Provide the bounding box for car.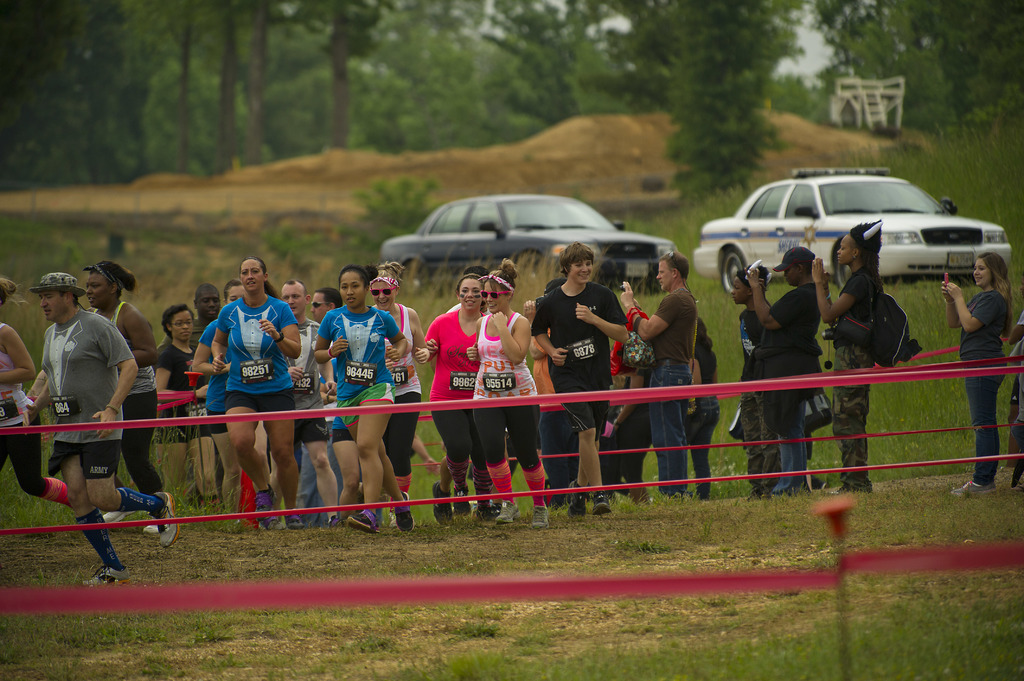
bbox(378, 189, 682, 297).
